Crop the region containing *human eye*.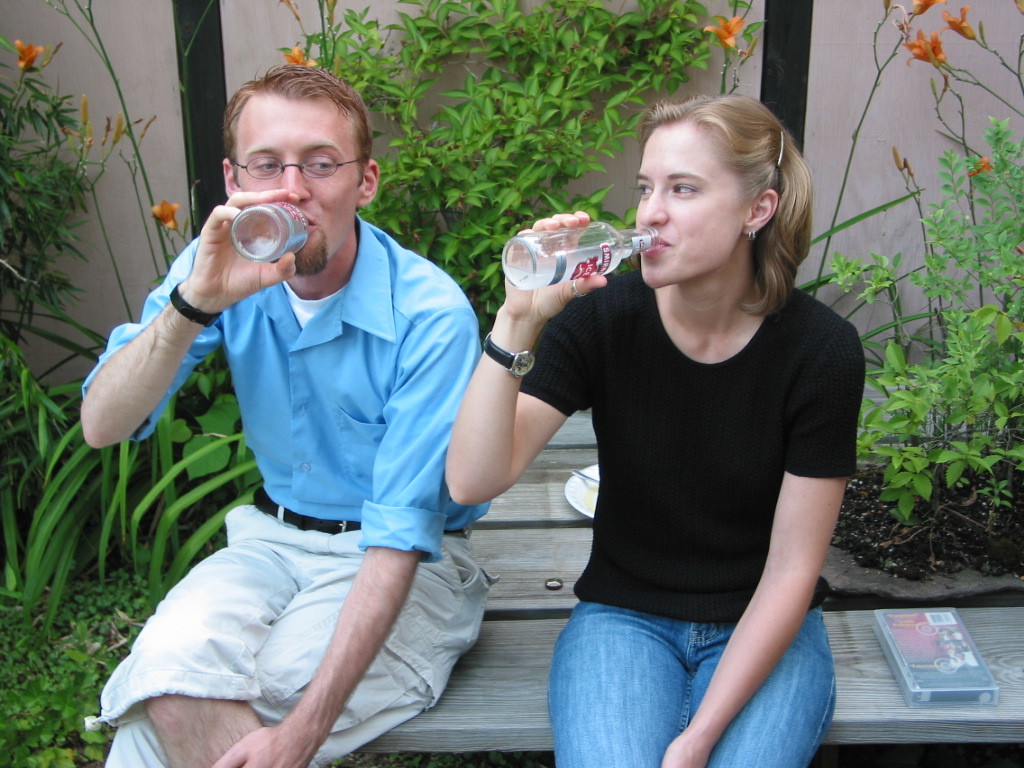
Crop region: [666, 177, 698, 198].
